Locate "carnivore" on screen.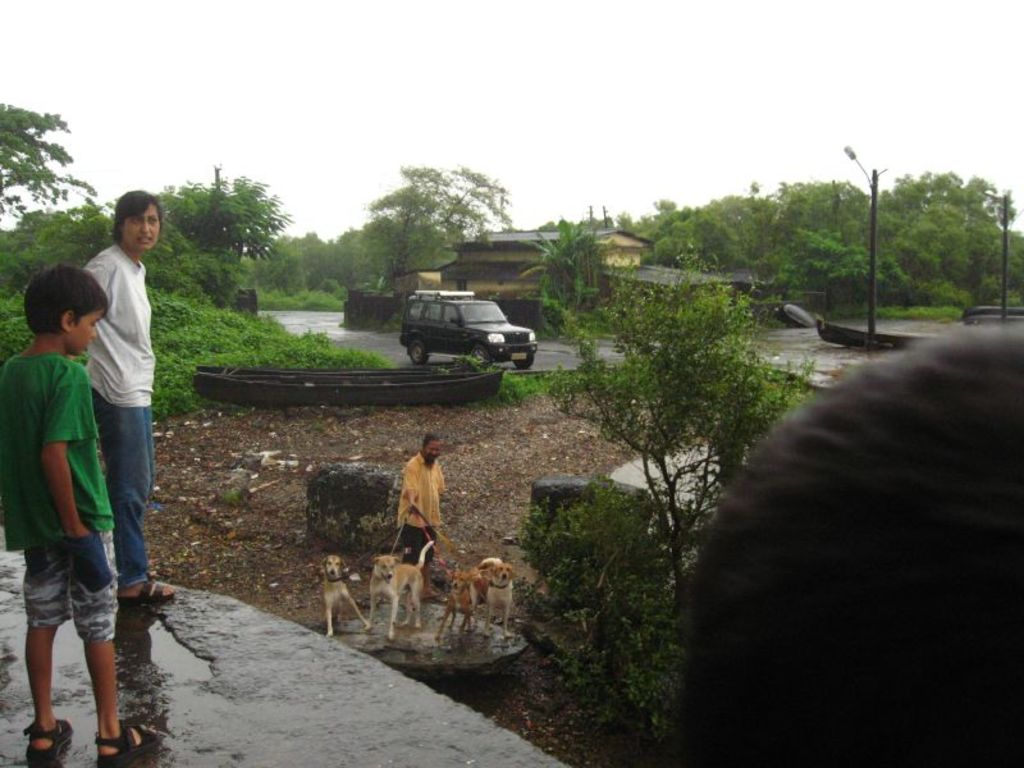
On screen at {"left": 317, "top": 554, "right": 367, "bottom": 644}.
